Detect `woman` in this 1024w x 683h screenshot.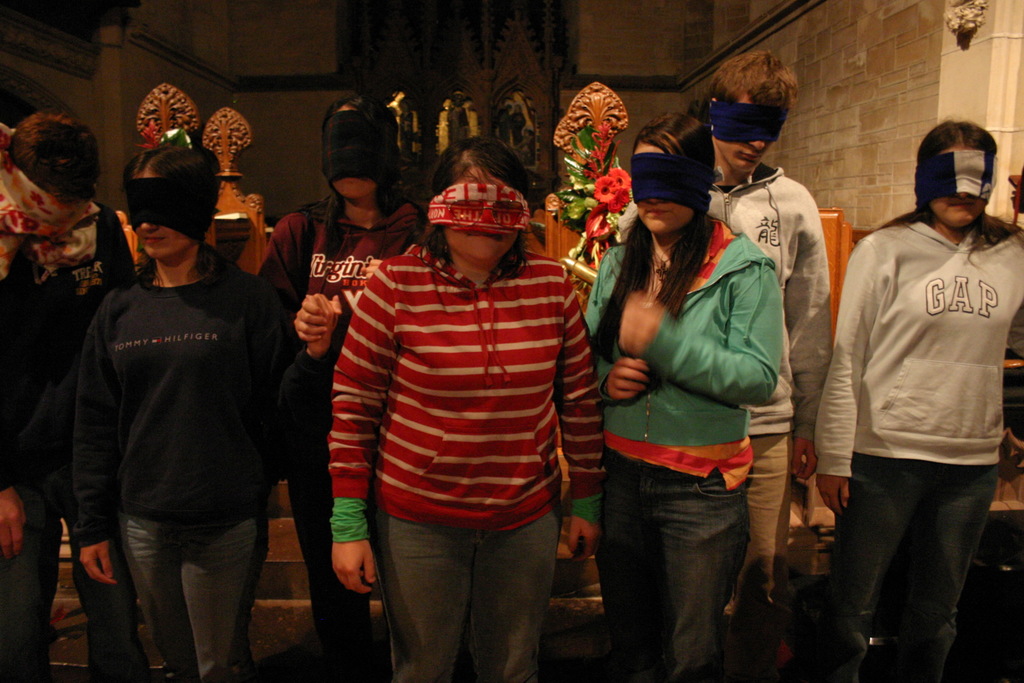
Detection: (left=582, top=118, right=787, bottom=682).
